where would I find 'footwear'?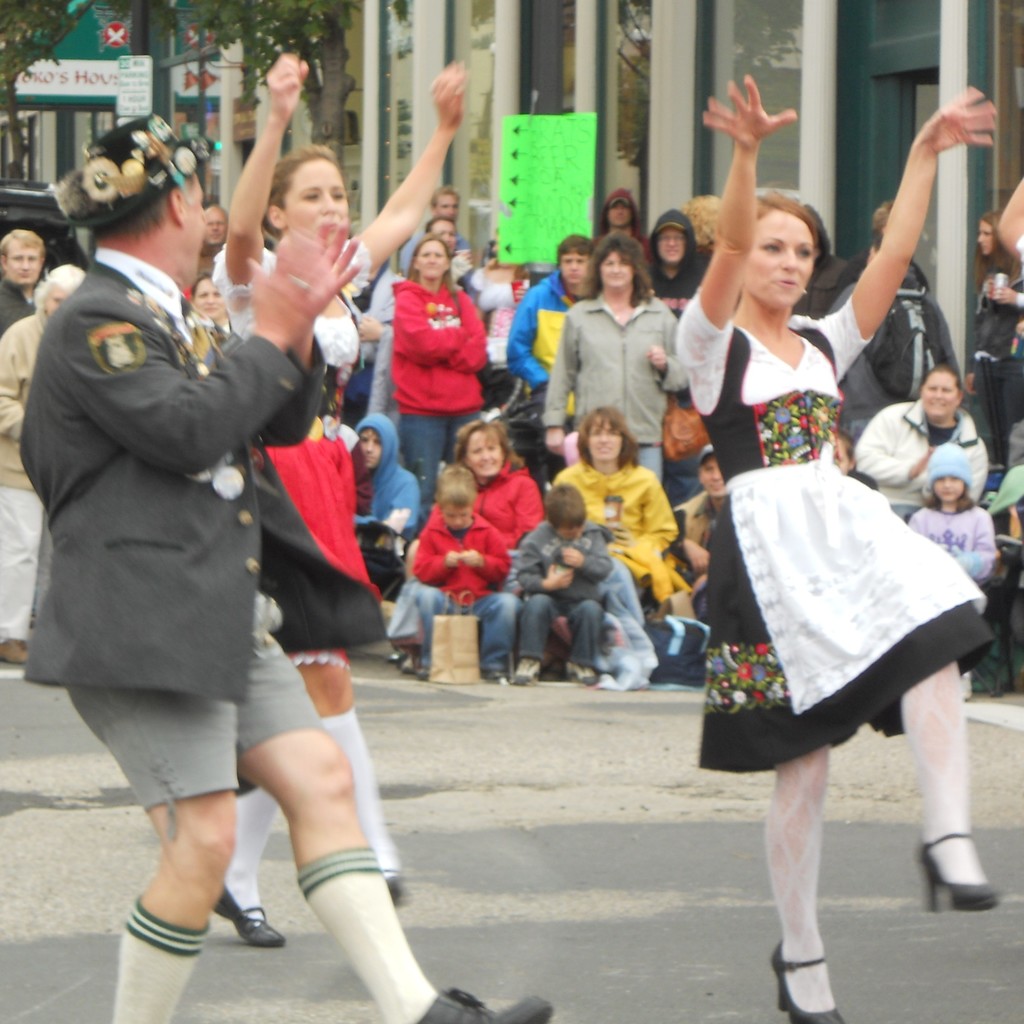
At (x1=564, y1=664, x2=596, y2=691).
